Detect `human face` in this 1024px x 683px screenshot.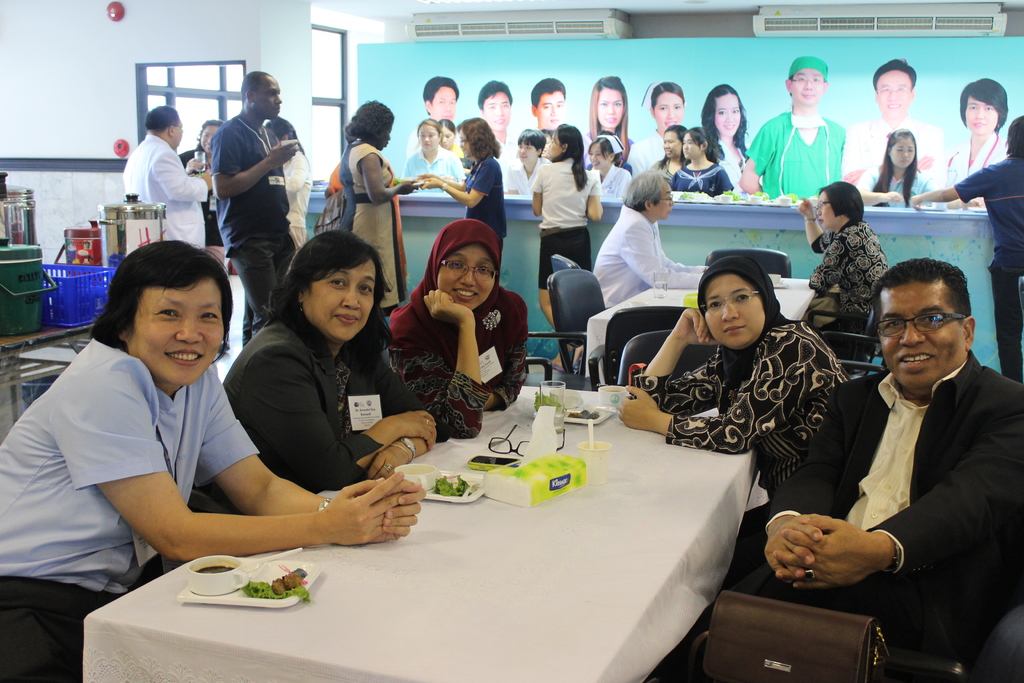
Detection: <bbox>890, 140, 917, 169</bbox>.
